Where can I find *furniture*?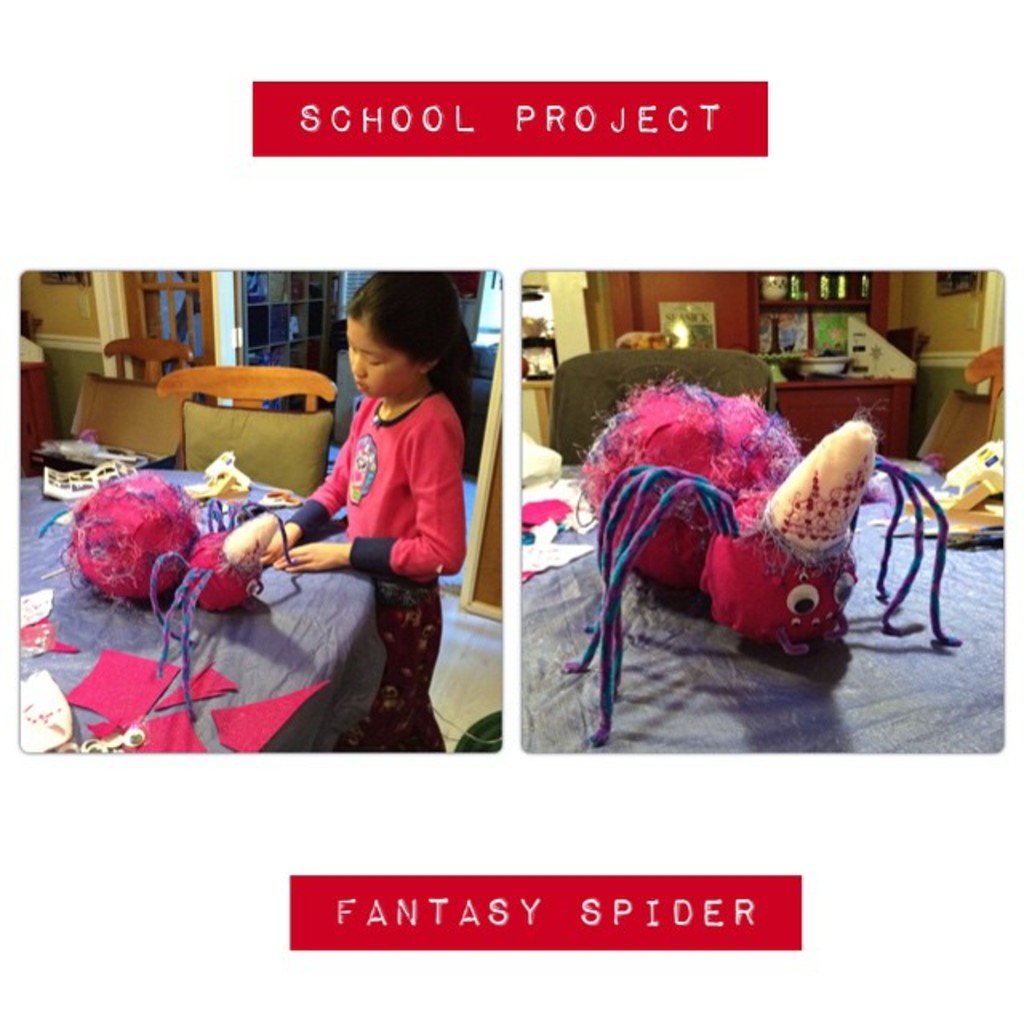
You can find it at l=549, t=344, r=774, b=470.
